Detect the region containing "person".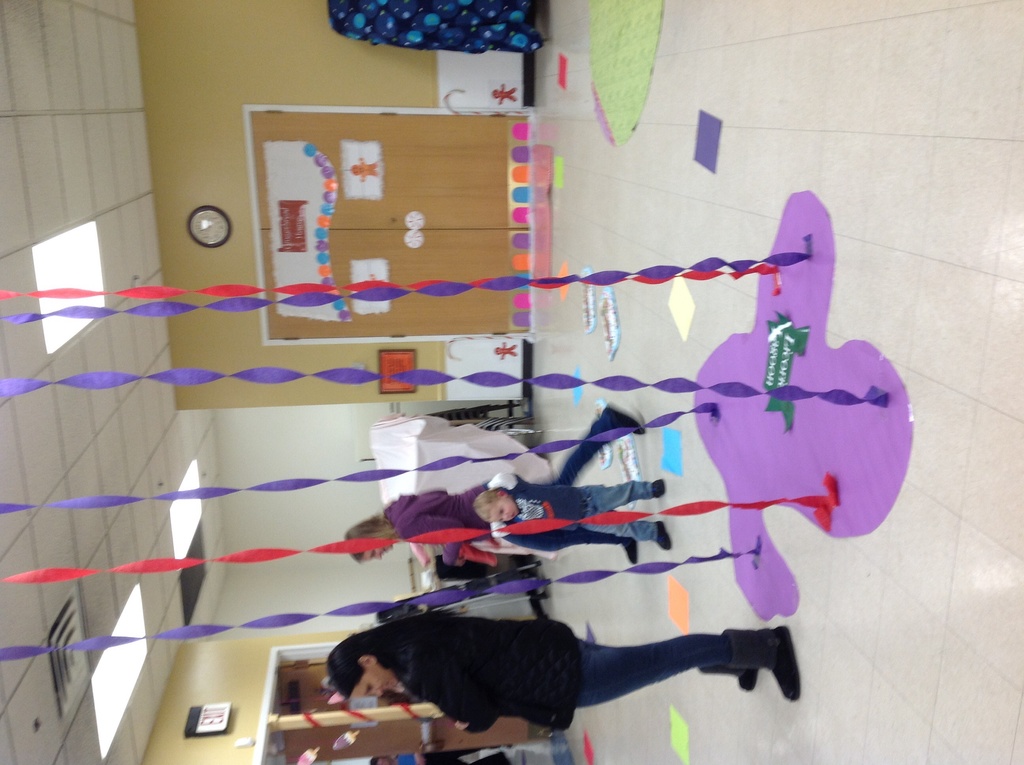
BBox(368, 746, 514, 764).
